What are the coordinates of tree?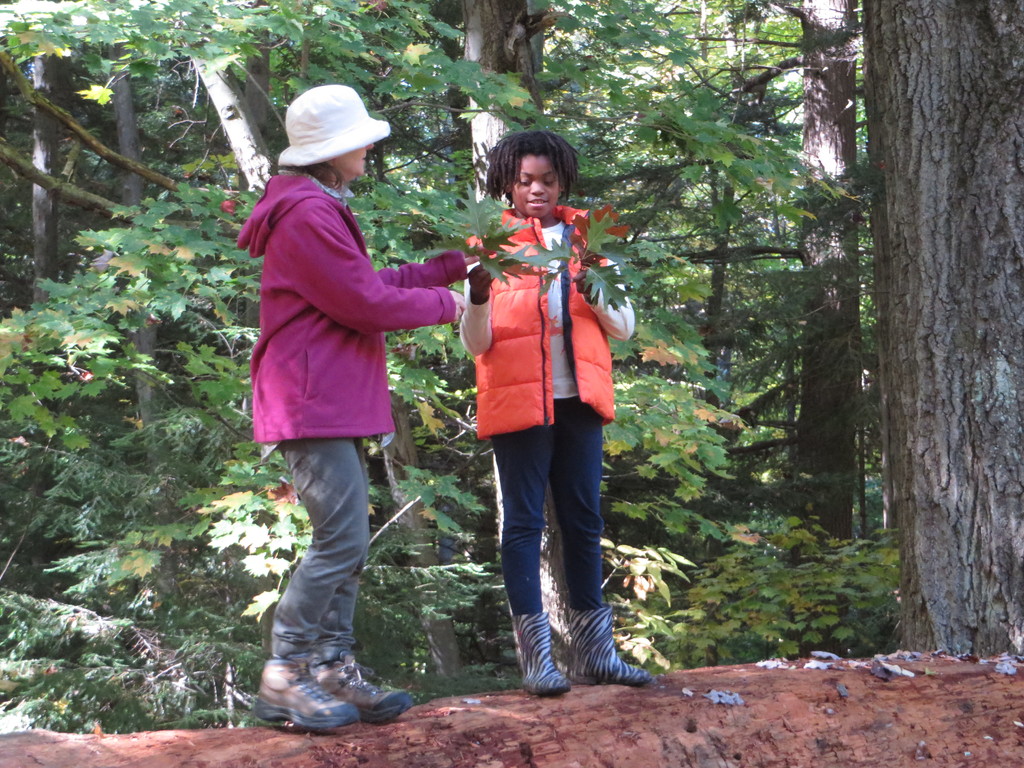
box=[854, 0, 1023, 653].
